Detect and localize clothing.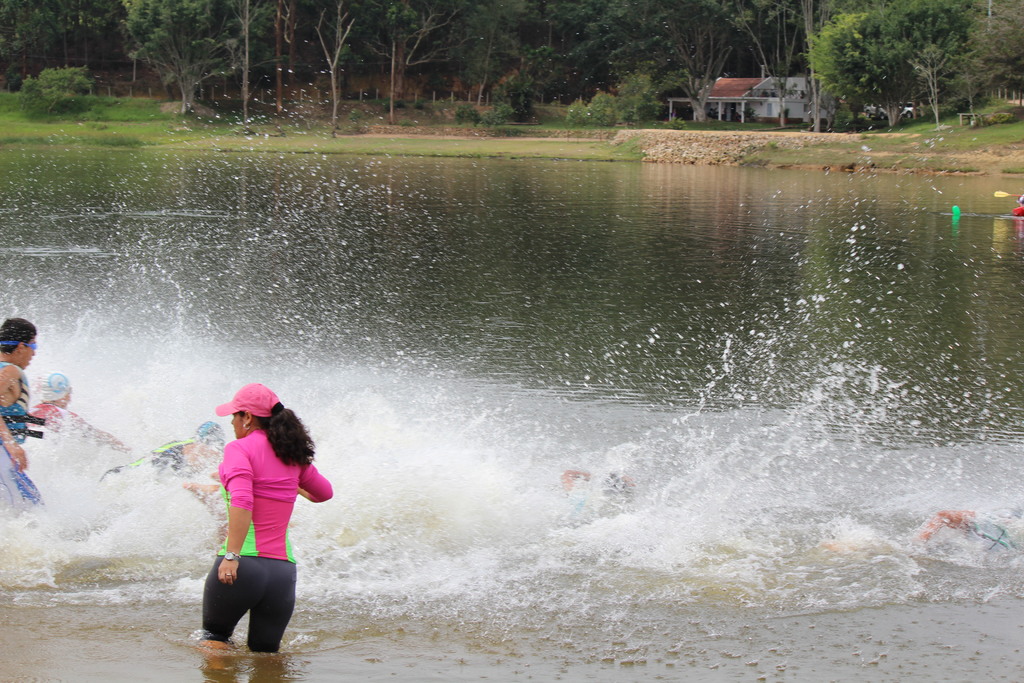
Localized at {"left": 0, "top": 447, "right": 42, "bottom": 519}.
